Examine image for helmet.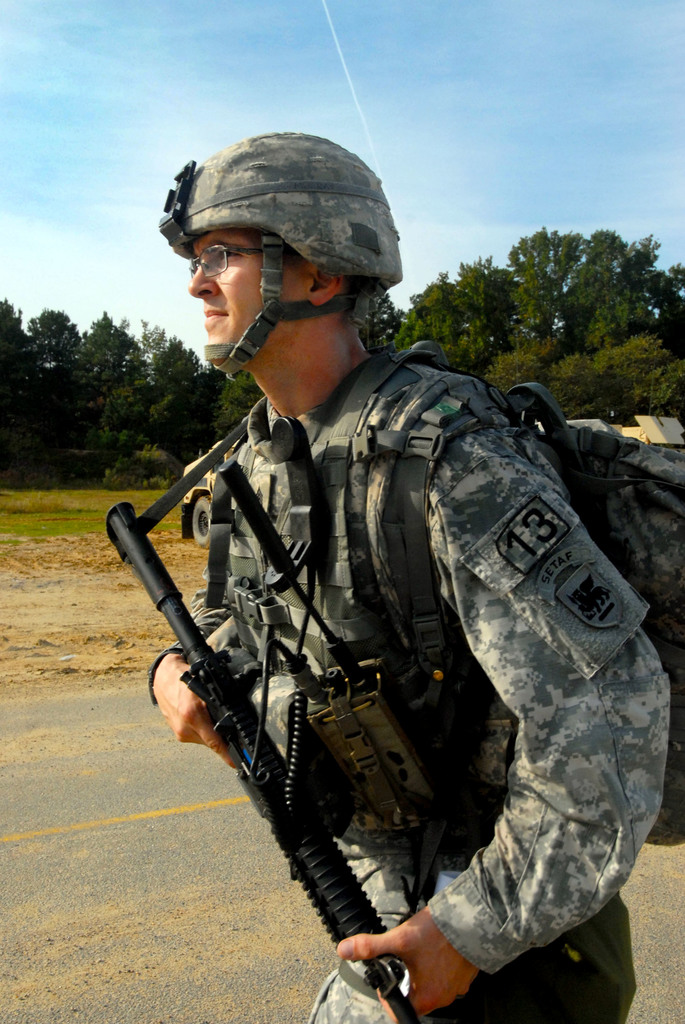
Examination result: [156,127,418,384].
